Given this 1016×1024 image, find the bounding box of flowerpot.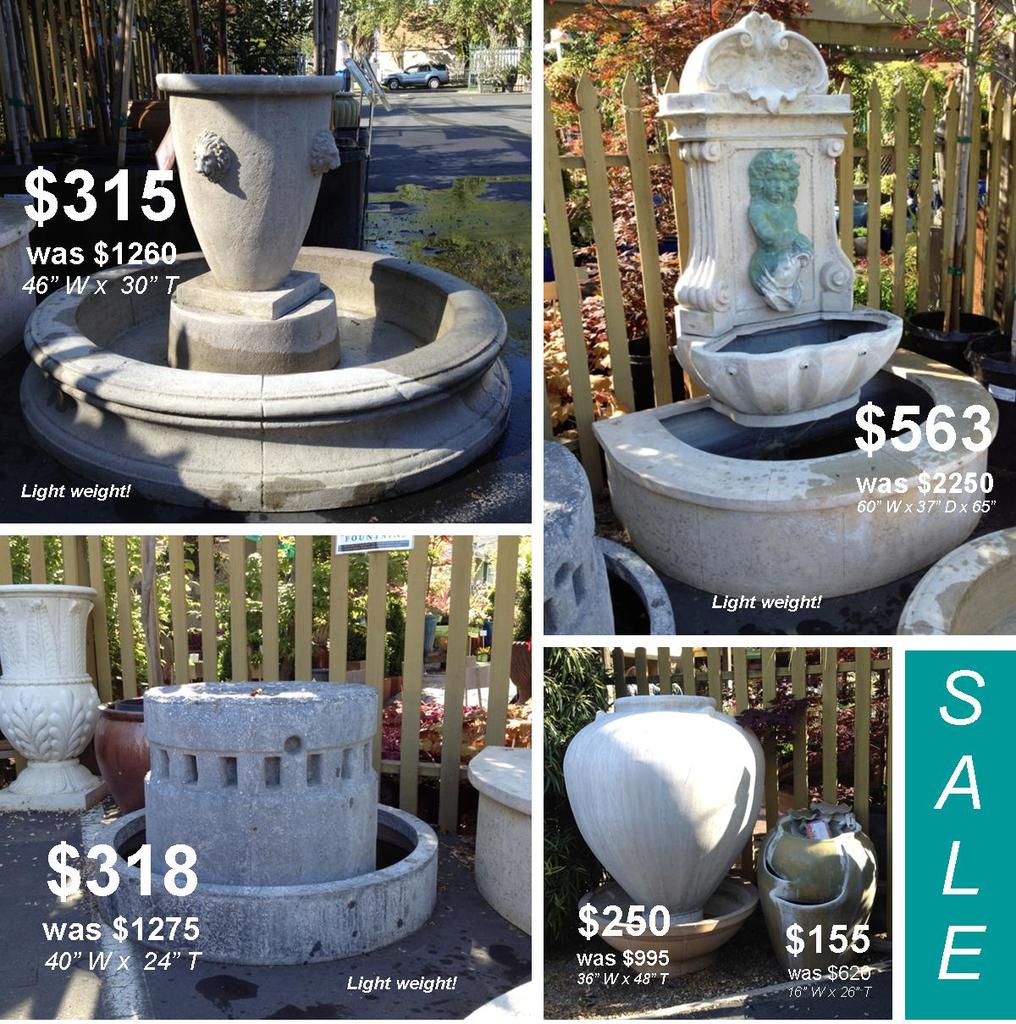
141:98:359:289.
